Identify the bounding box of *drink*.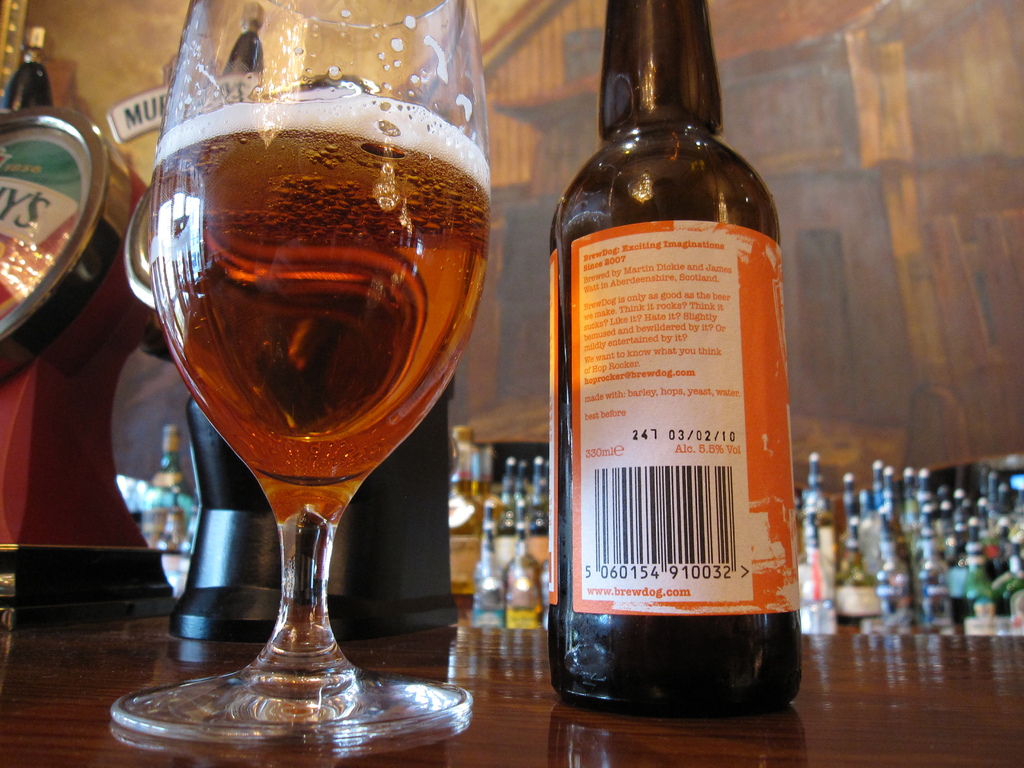
crop(965, 547, 1001, 637).
